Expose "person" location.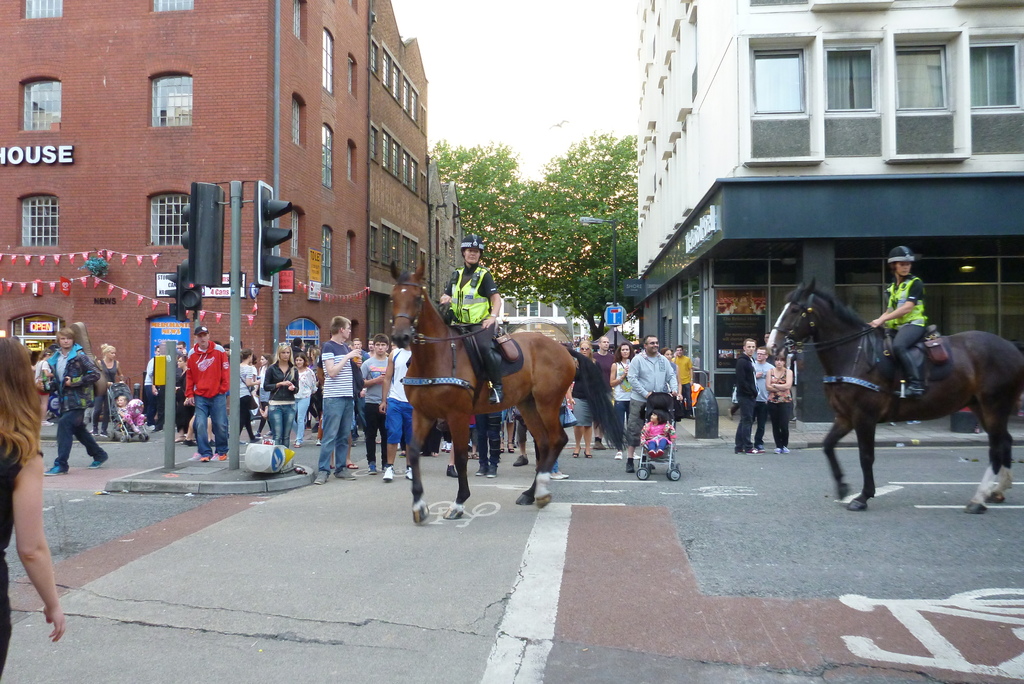
Exposed at {"x1": 98, "y1": 339, "x2": 120, "y2": 438}.
